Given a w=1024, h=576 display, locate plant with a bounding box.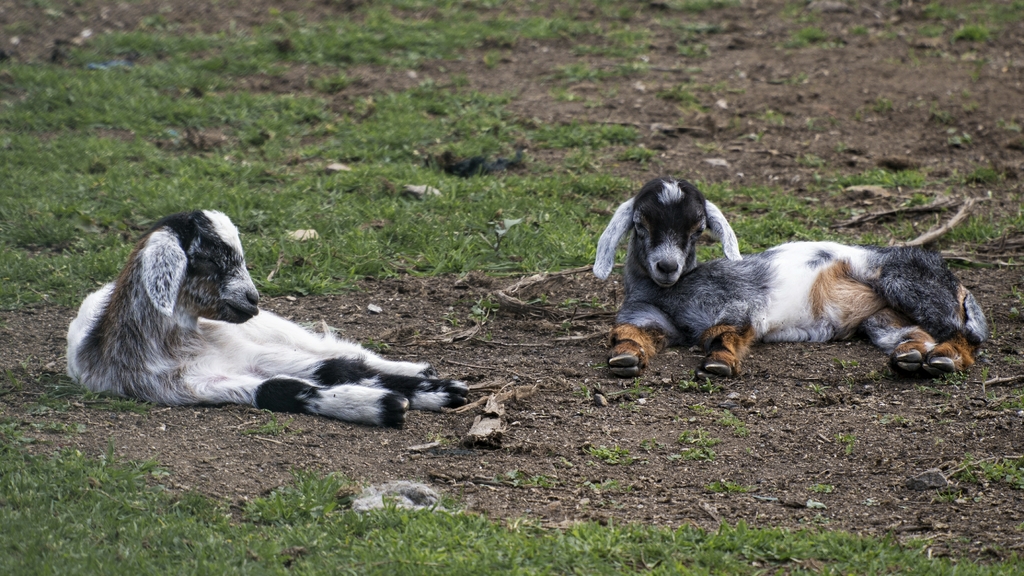
Located: 589/476/621/494.
